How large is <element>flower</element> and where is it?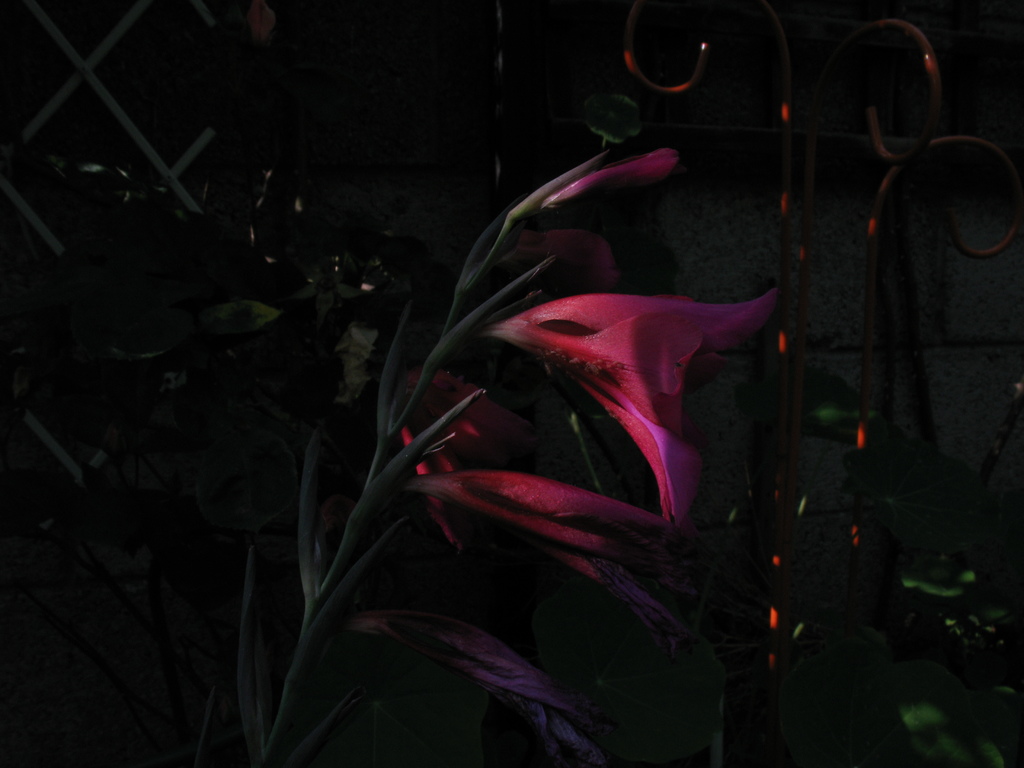
Bounding box: 317:604:612:767.
